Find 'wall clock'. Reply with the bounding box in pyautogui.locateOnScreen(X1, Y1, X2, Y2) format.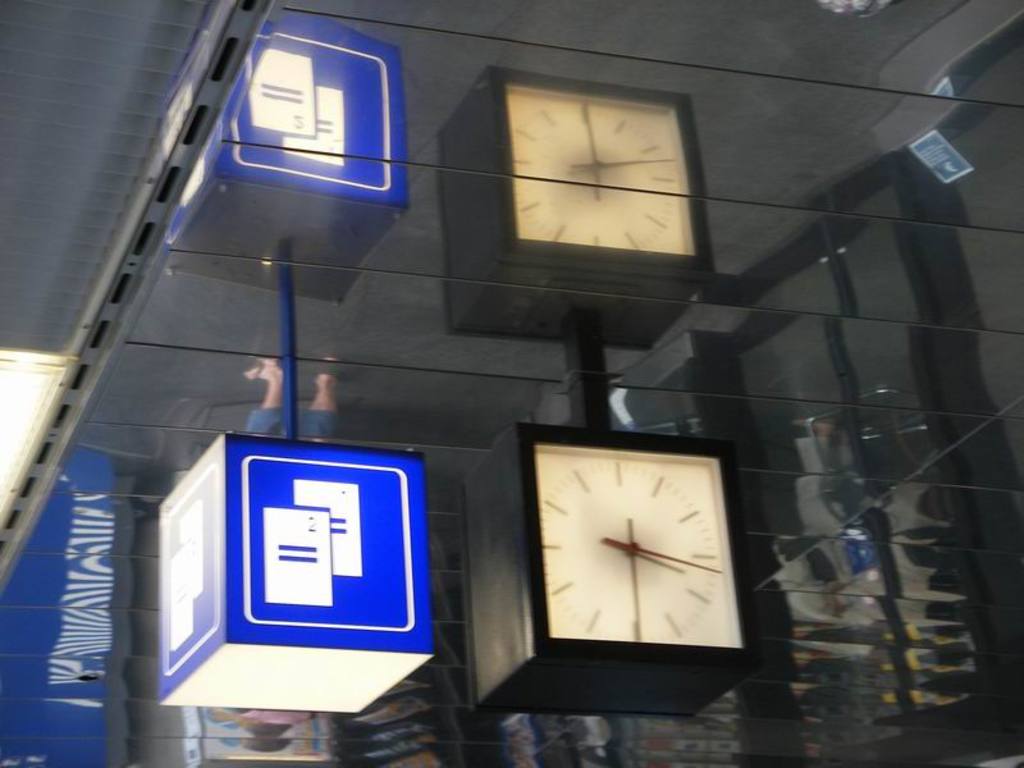
pyautogui.locateOnScreen(511, 433, 750, 700).
